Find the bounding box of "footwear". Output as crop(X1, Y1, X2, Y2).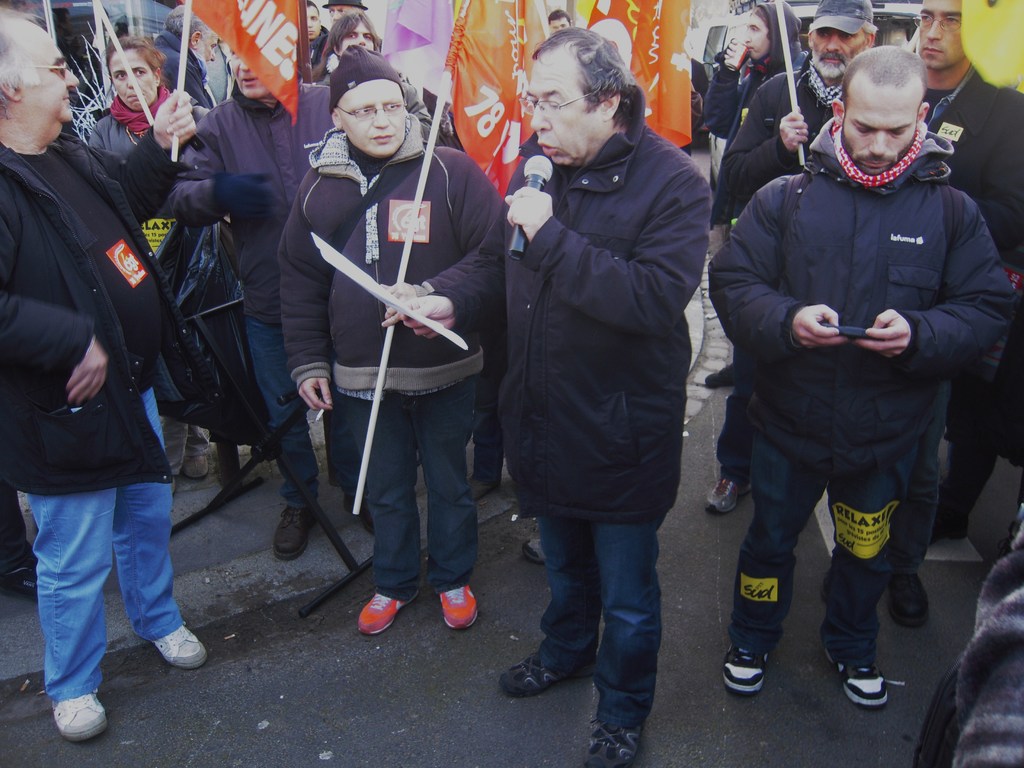
crop(442, 582, 479, 628).
